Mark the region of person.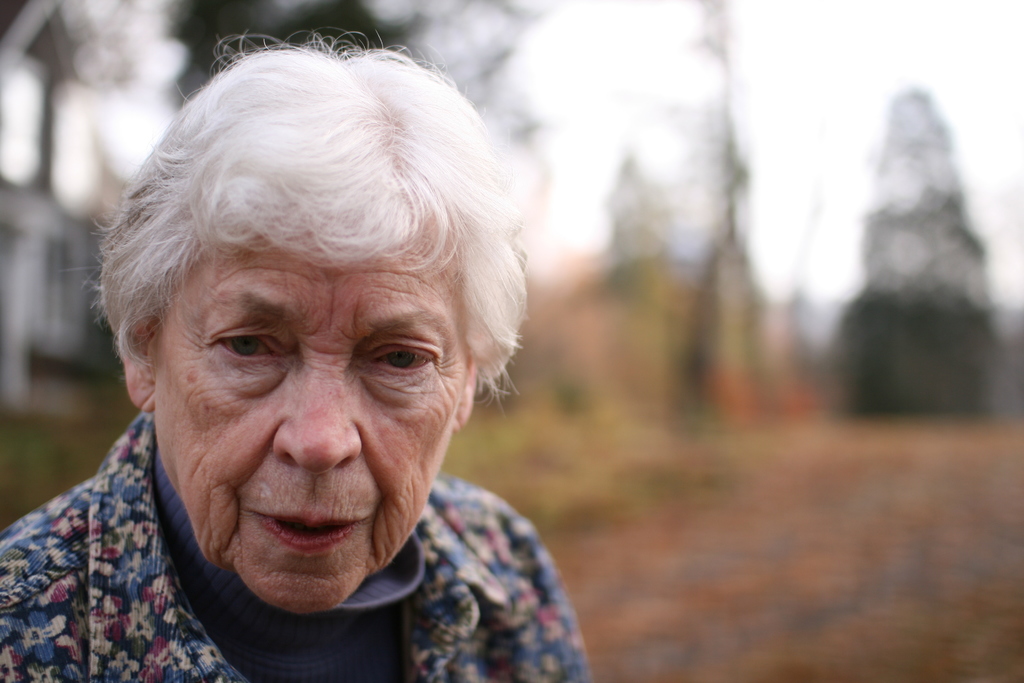
Region: (12, 9, 623, 682).
